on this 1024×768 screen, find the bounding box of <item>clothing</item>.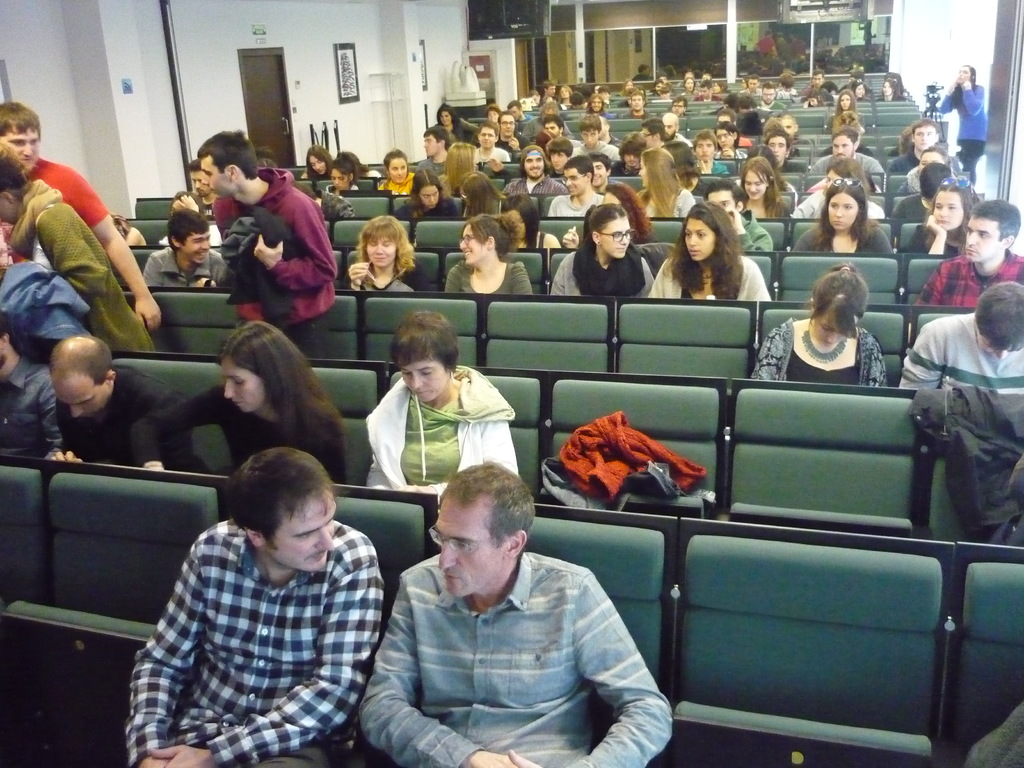
Bounding box: <bbox>810, 148, 889, 186</bbox>.
